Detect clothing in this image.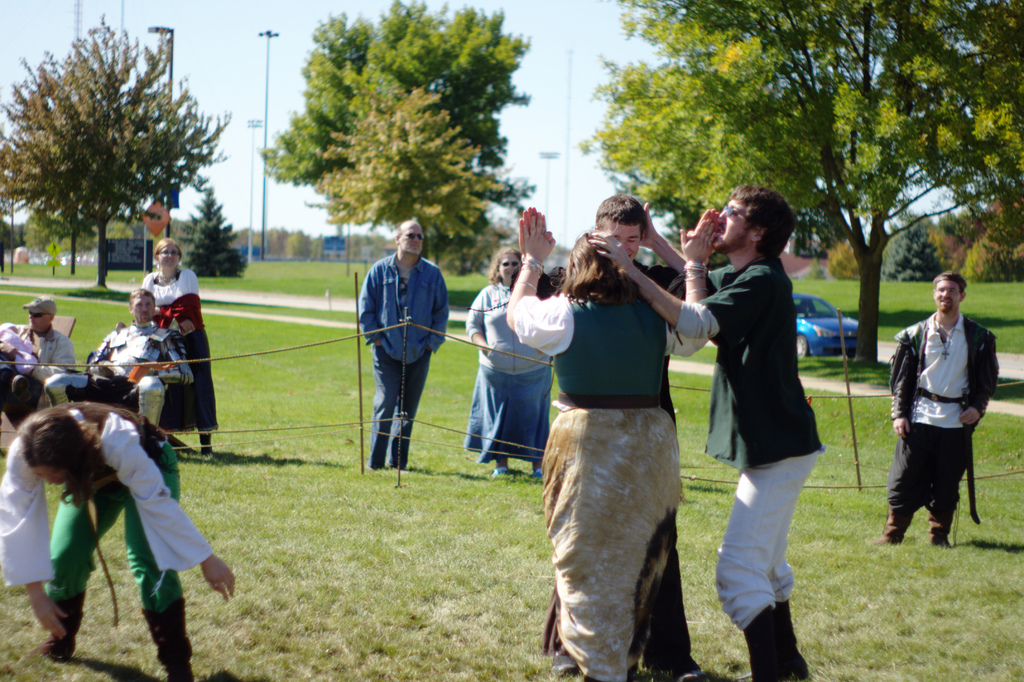
Detection: rect(897, 290, 999, 542).
